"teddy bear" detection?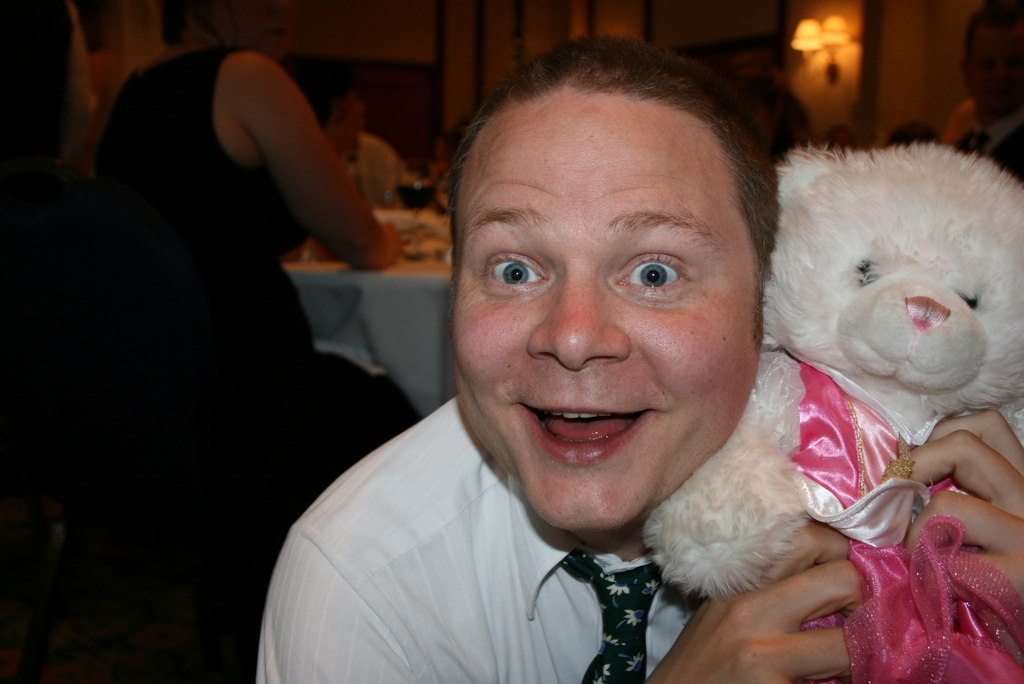
region(642, 138, 1023, 683)
